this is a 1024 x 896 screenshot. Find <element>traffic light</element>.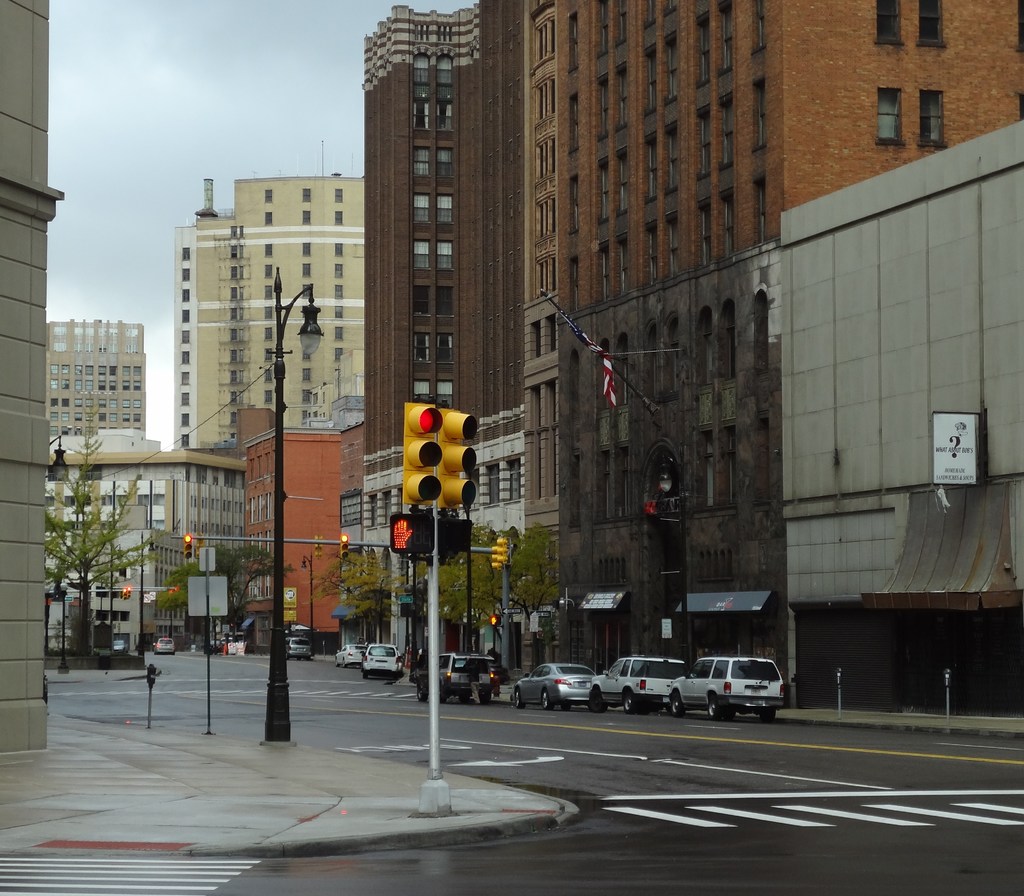
Bounding box: <box>340,535,350,559</box>.
